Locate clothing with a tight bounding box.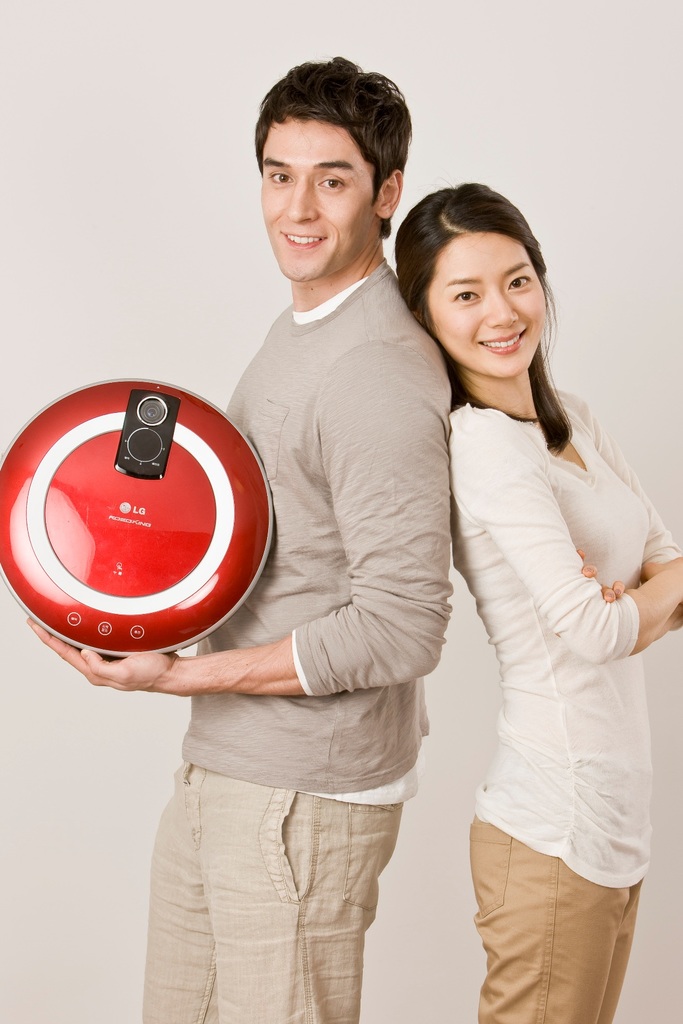
104, 209, 479, 985.
